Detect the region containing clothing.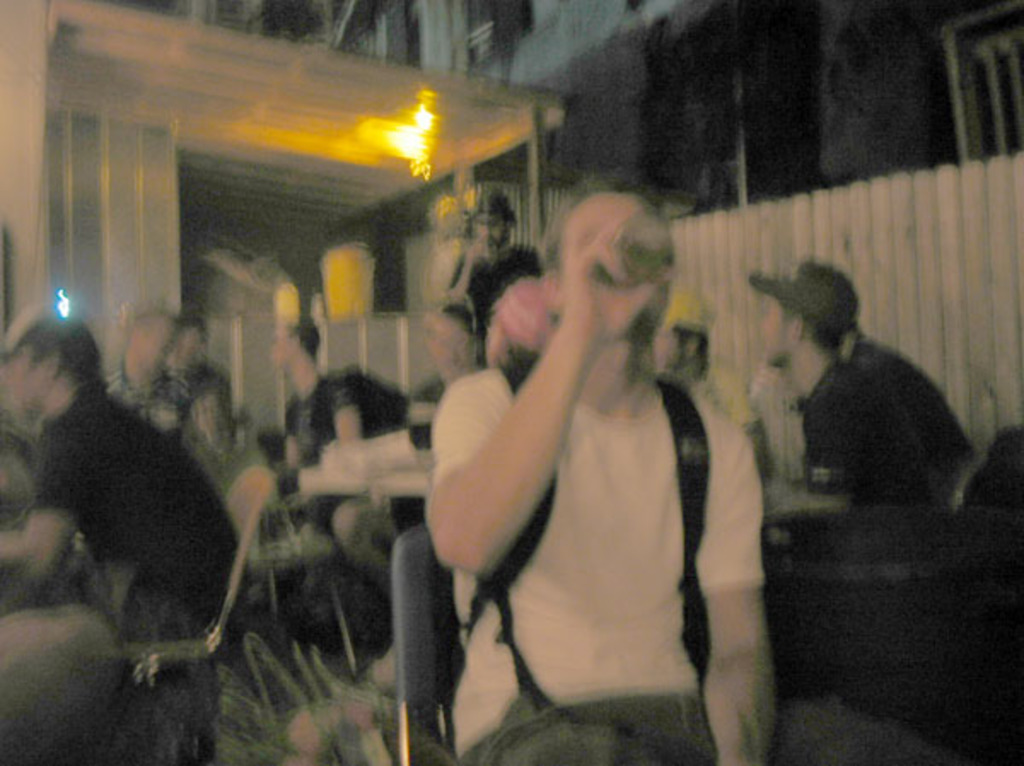
box=[382, 370, 437, 529].
